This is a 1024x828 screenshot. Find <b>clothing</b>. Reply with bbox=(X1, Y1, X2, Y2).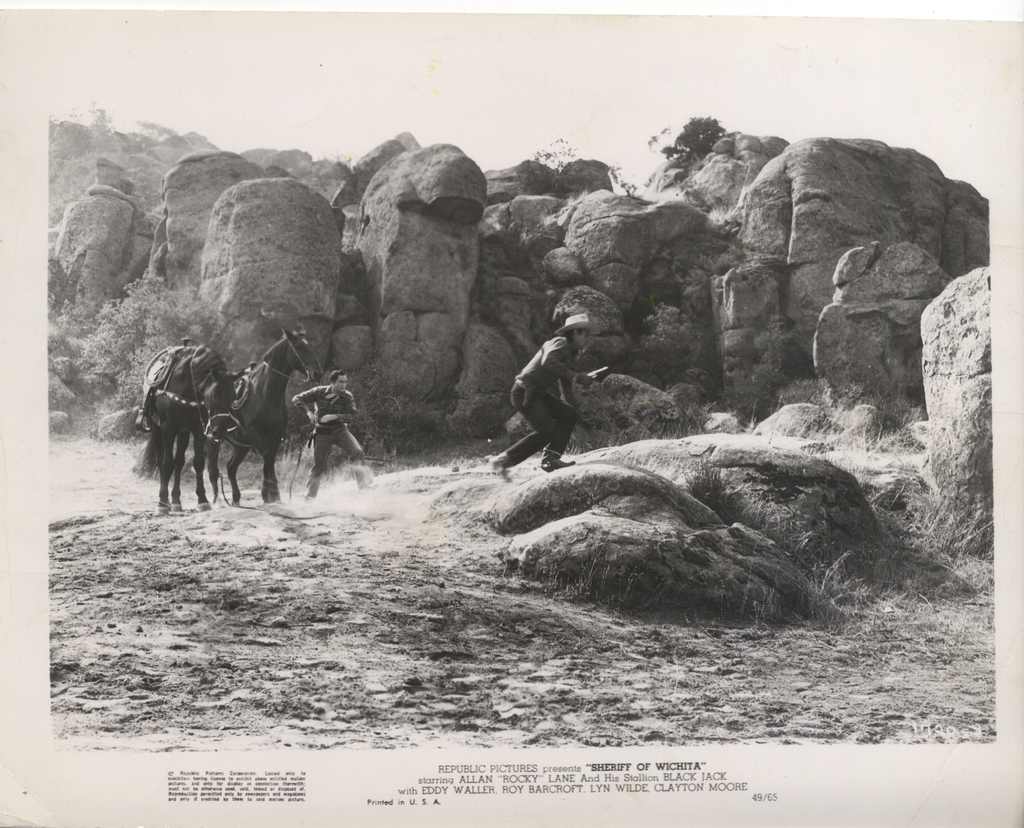
bbox=(496, 329, 588, 467).
